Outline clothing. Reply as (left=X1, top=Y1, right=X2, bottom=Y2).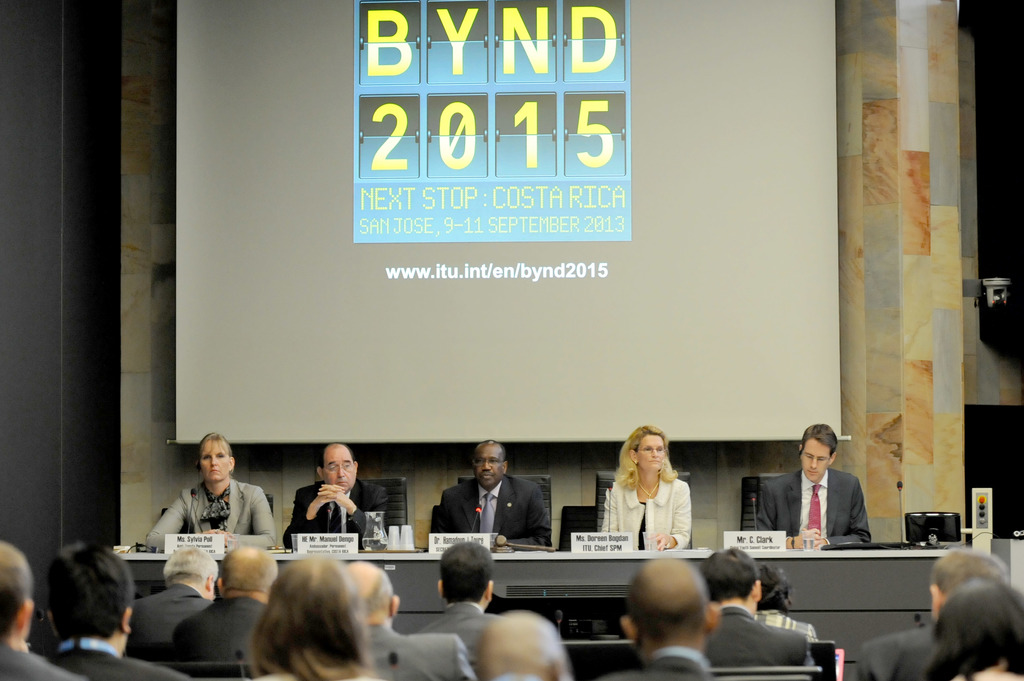
(left=132, top=584, right=202, bottom=664).
